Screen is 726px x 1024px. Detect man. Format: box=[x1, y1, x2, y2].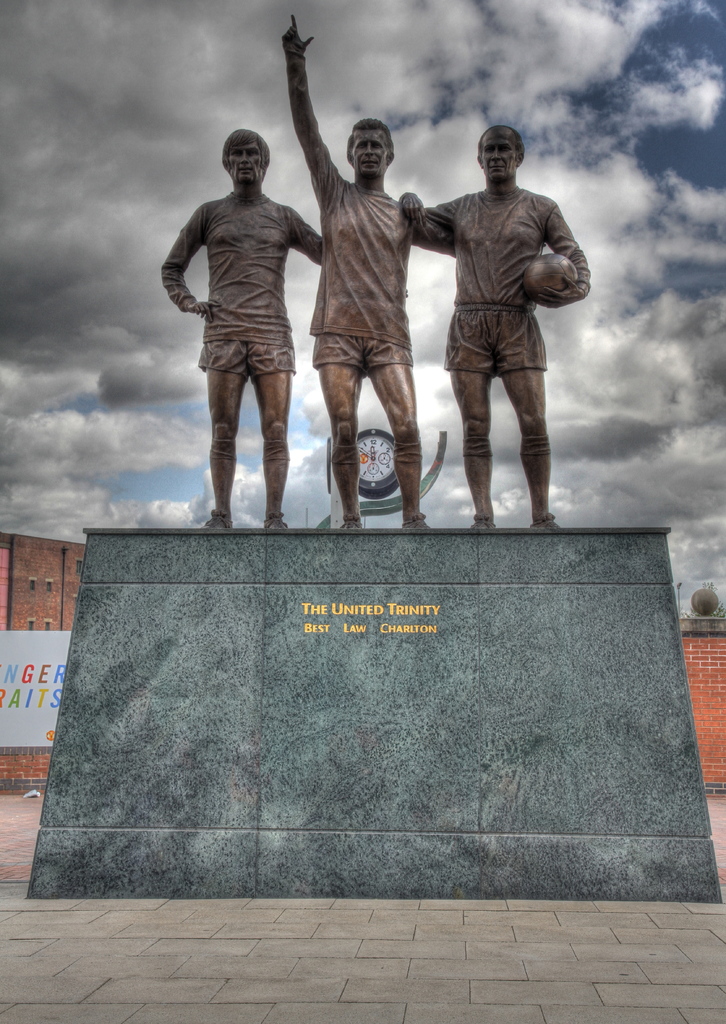
box=[282, 15, 415, 533].
